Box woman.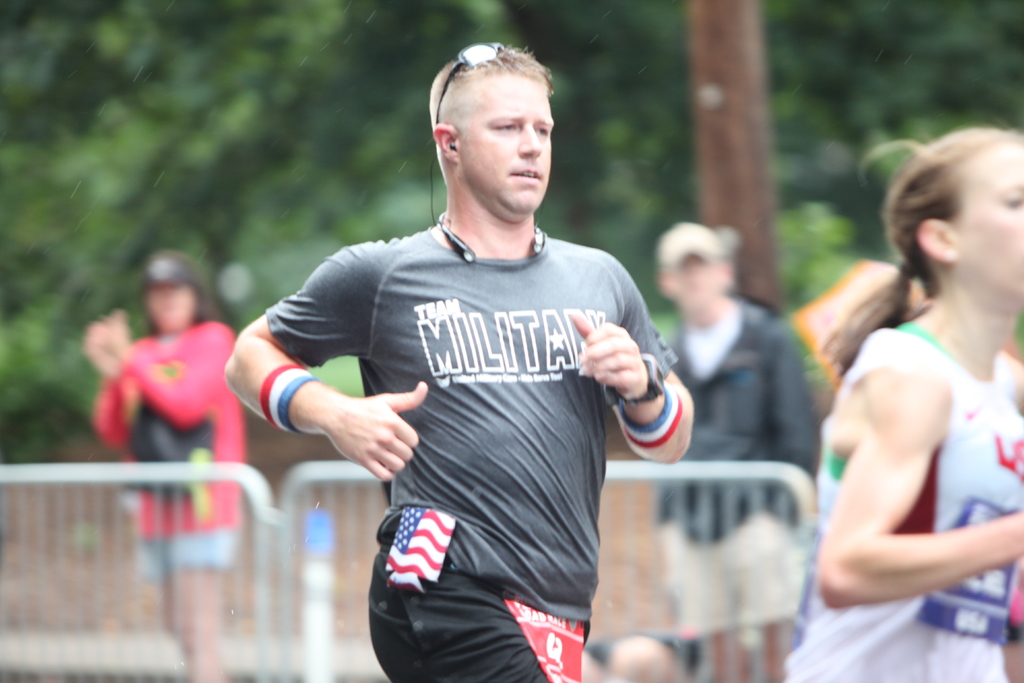
bbox=[79, 242, 257, 682].
